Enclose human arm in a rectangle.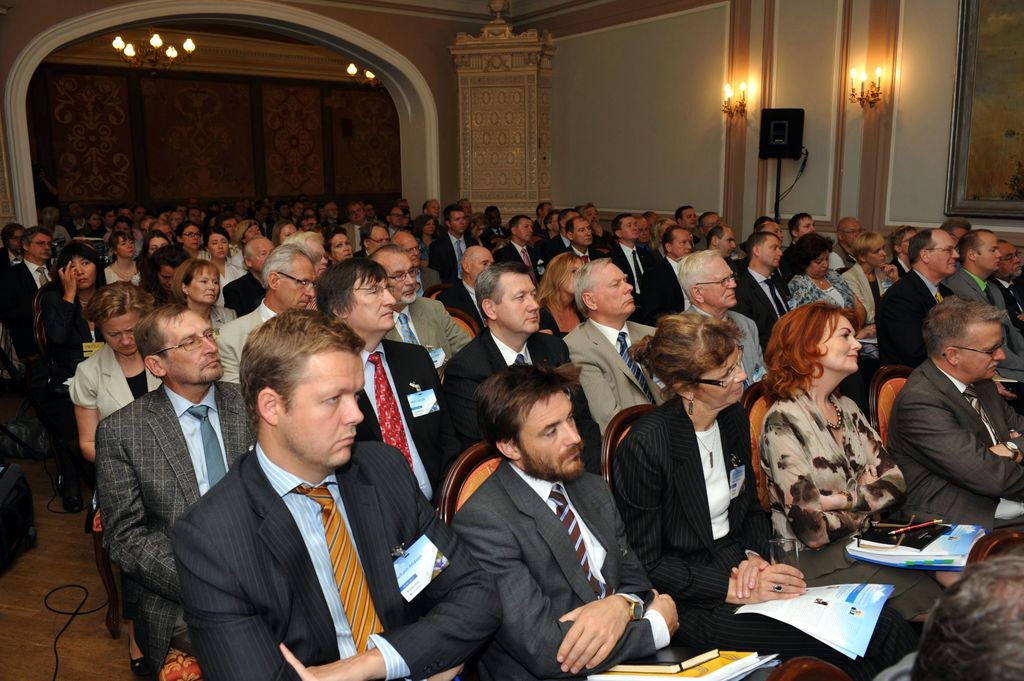
bbox=[552, 474, 663, 680].
